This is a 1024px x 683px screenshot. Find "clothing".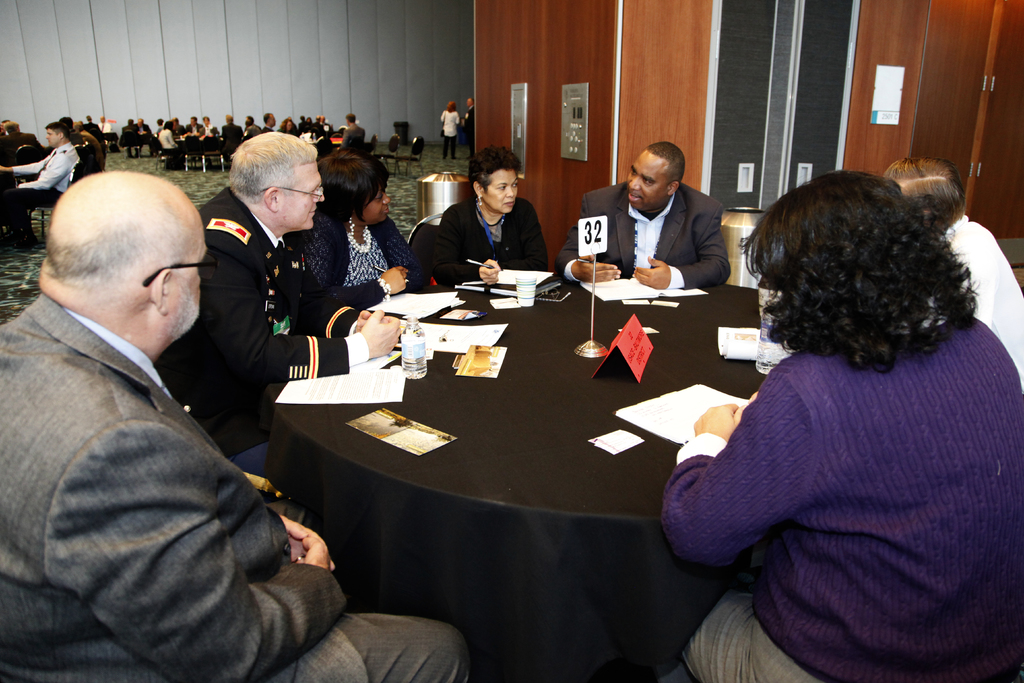
Bounding box: <region>0, 301, 457, 682</region>.
